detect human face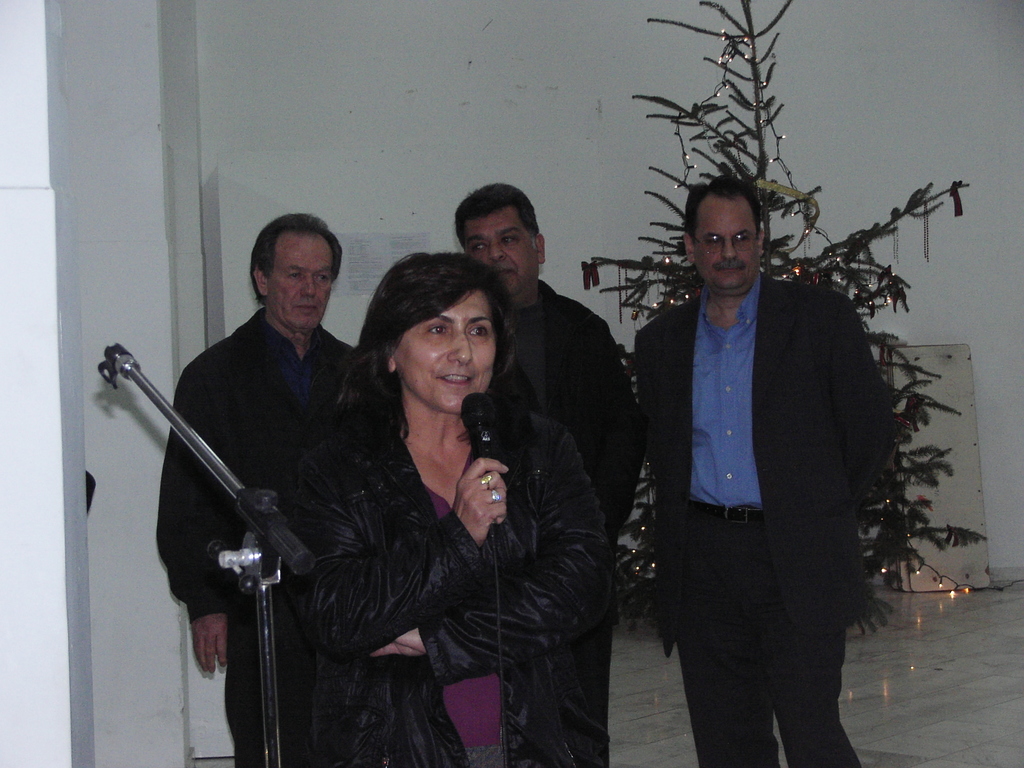
<box>270,236,336,337</box>
